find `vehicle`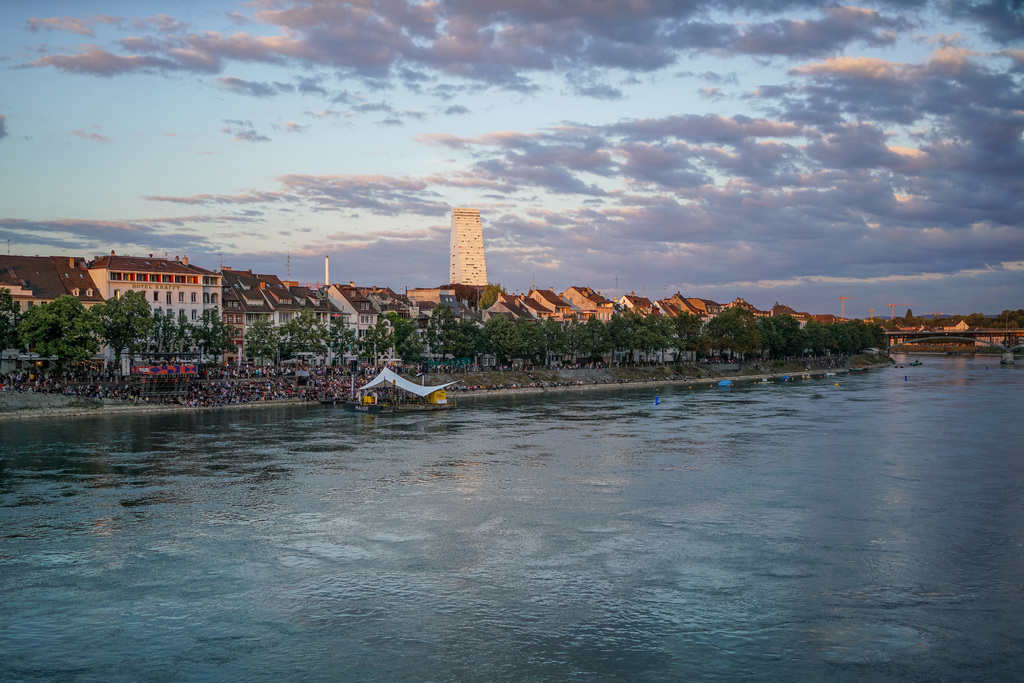
[x1=333, y1=355, x2=465, y2=419]
